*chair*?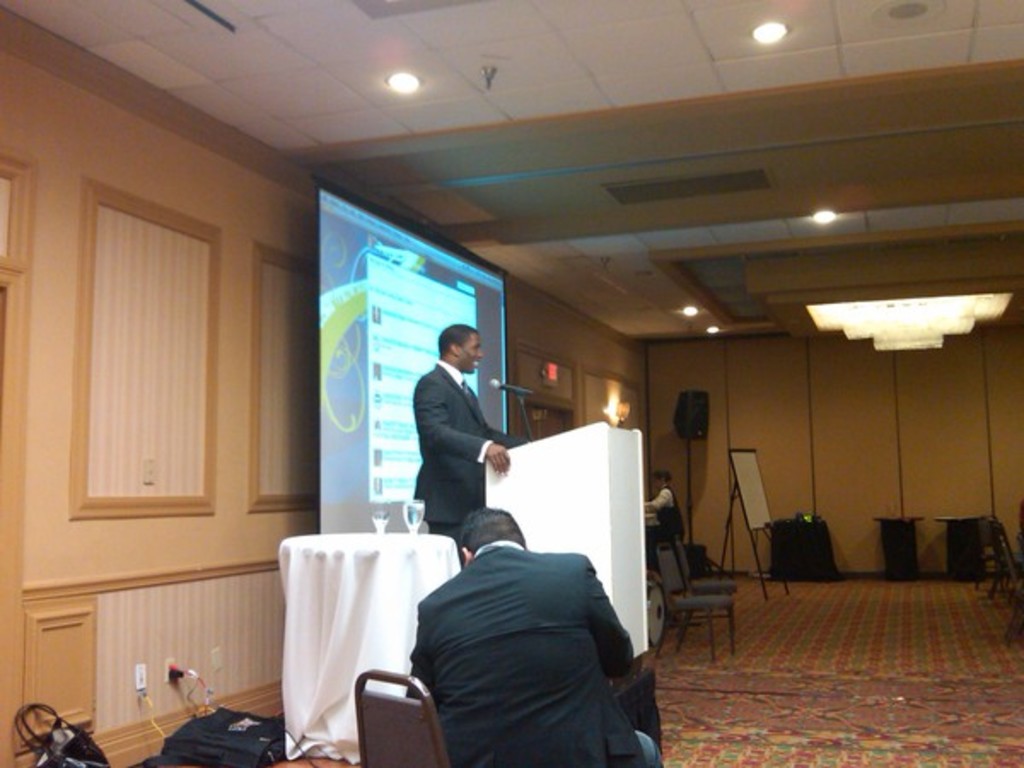
976, 514, 1012, 592
